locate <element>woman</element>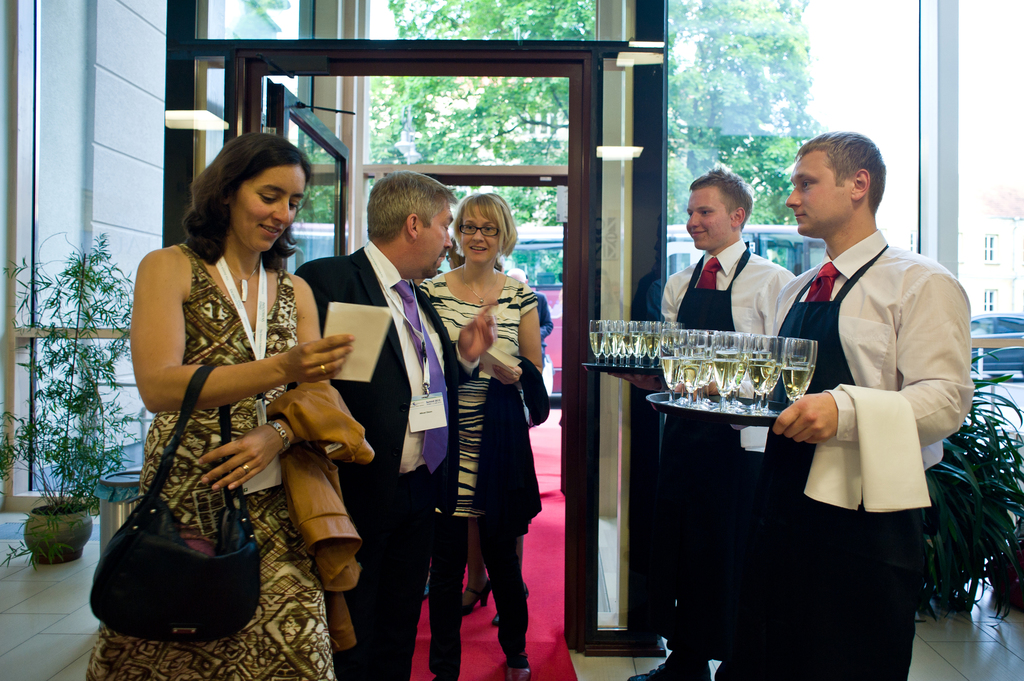
x1=420 y1=192 x2=541 y2=679
